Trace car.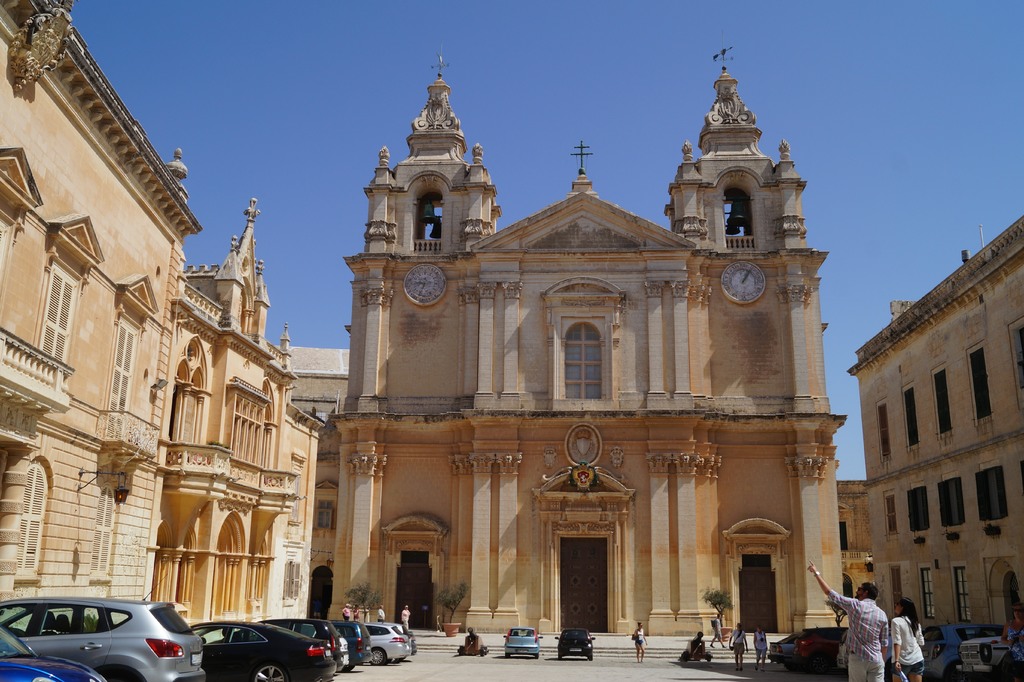
Traced to l=771, t=627, r=824, b=671.
